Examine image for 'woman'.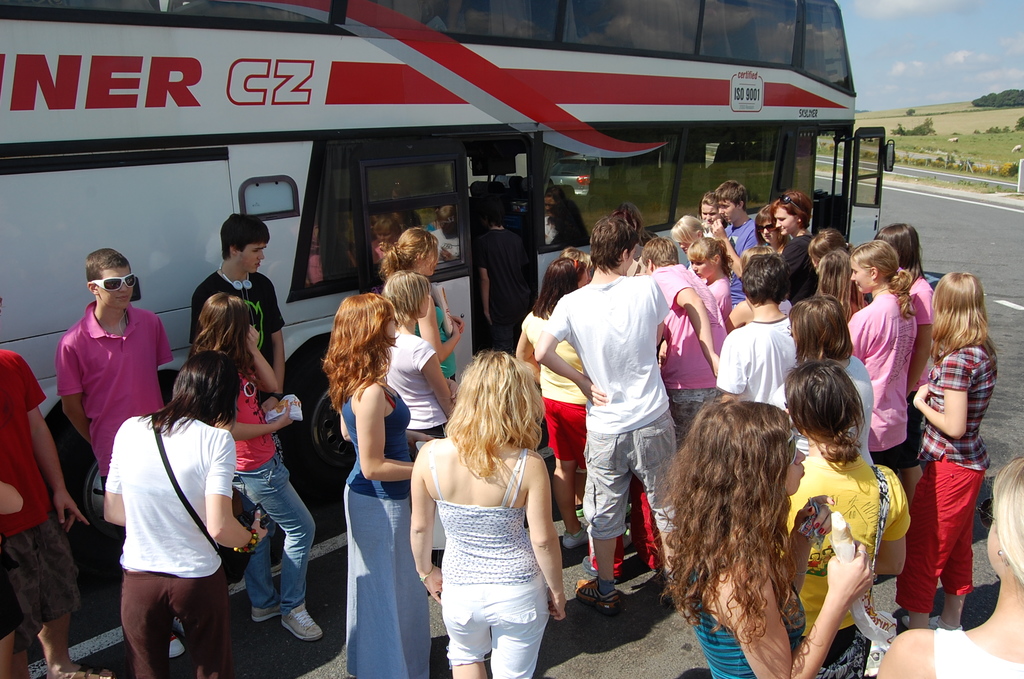
Examination result: bbox(316, 297, 428, 678).
